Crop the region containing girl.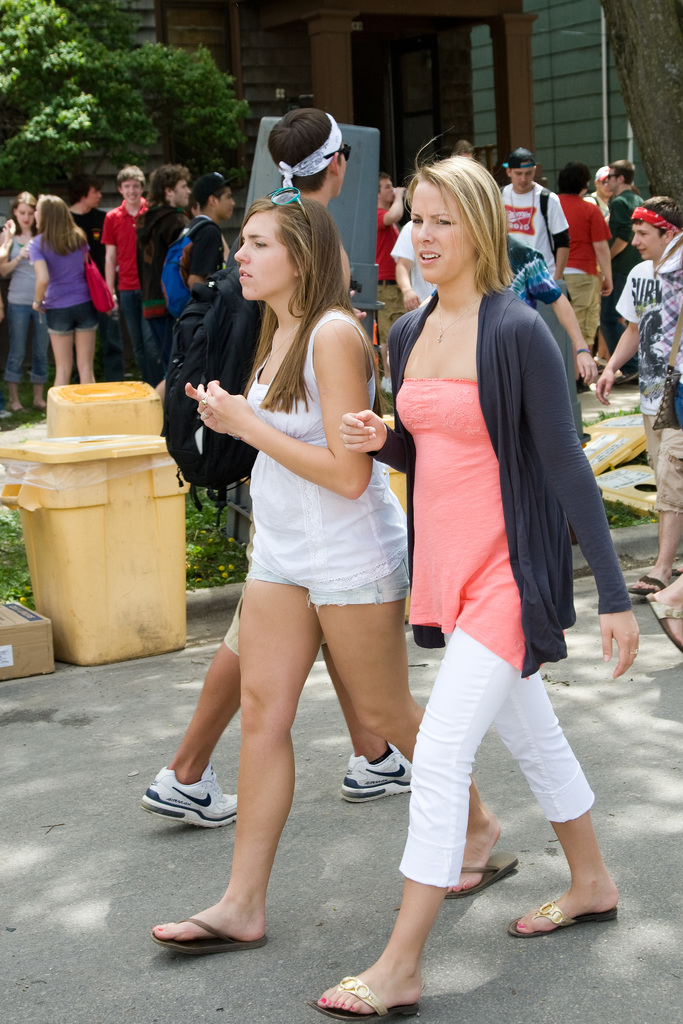
Crop region: detection(0, 188, 39, 409).
